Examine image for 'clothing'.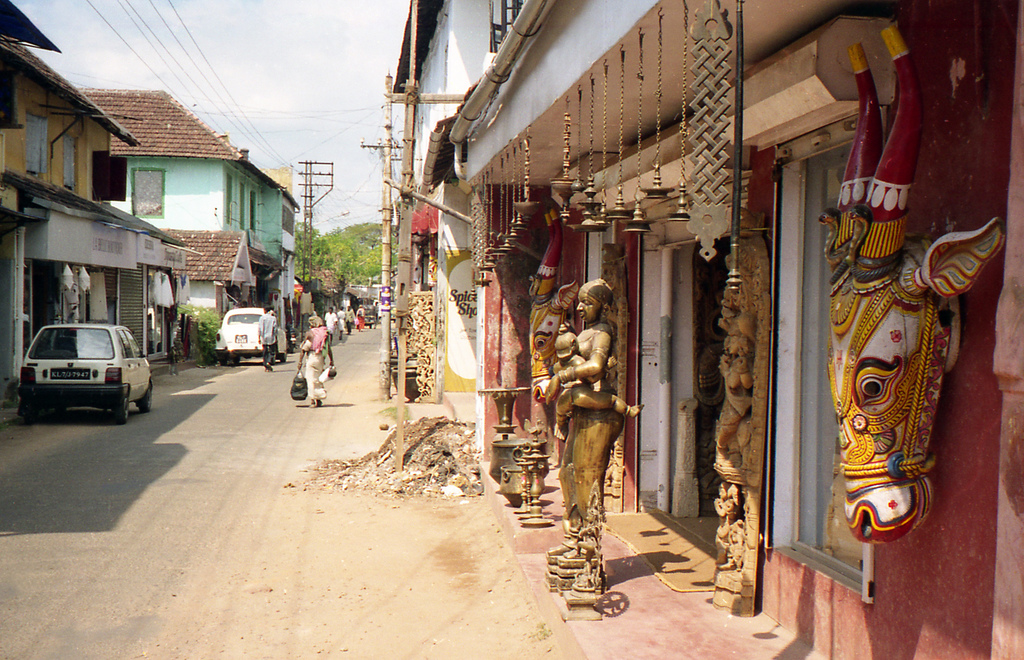
Examination result: rect(336, 308, 344, 331).
